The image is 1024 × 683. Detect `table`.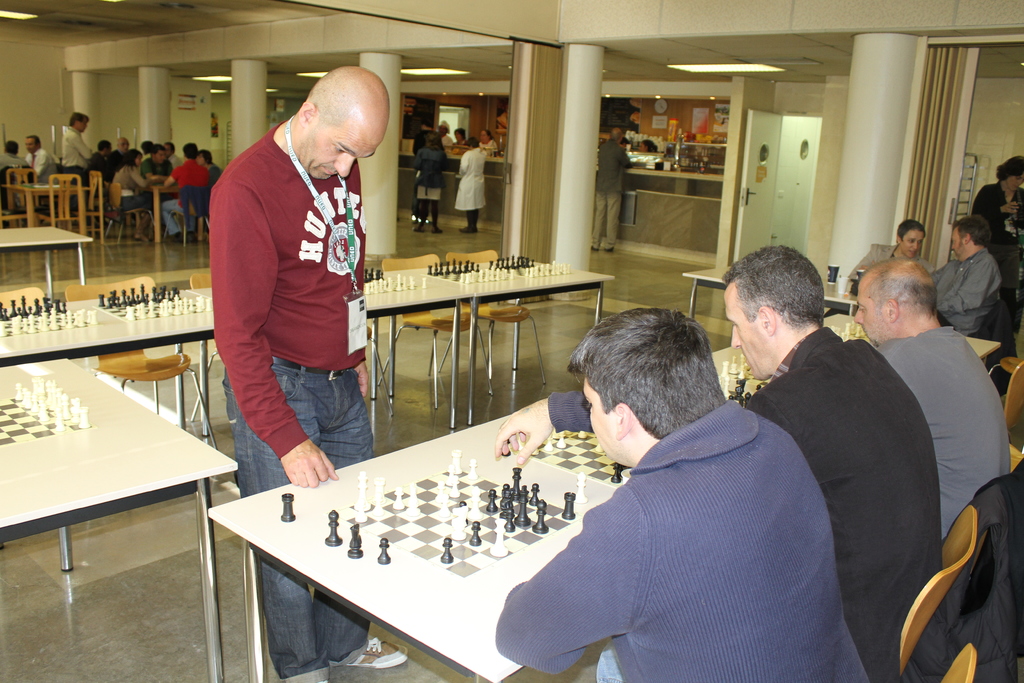
Detection: Rect(361, 270, 472, 427).
